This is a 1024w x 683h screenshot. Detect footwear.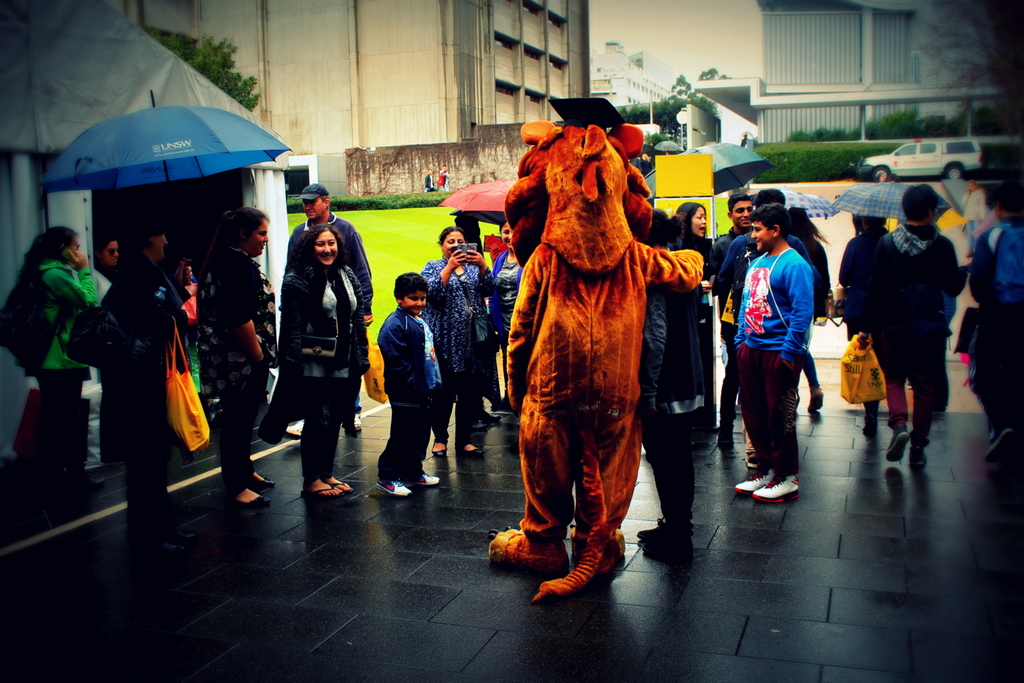
(908,440,930,469).
